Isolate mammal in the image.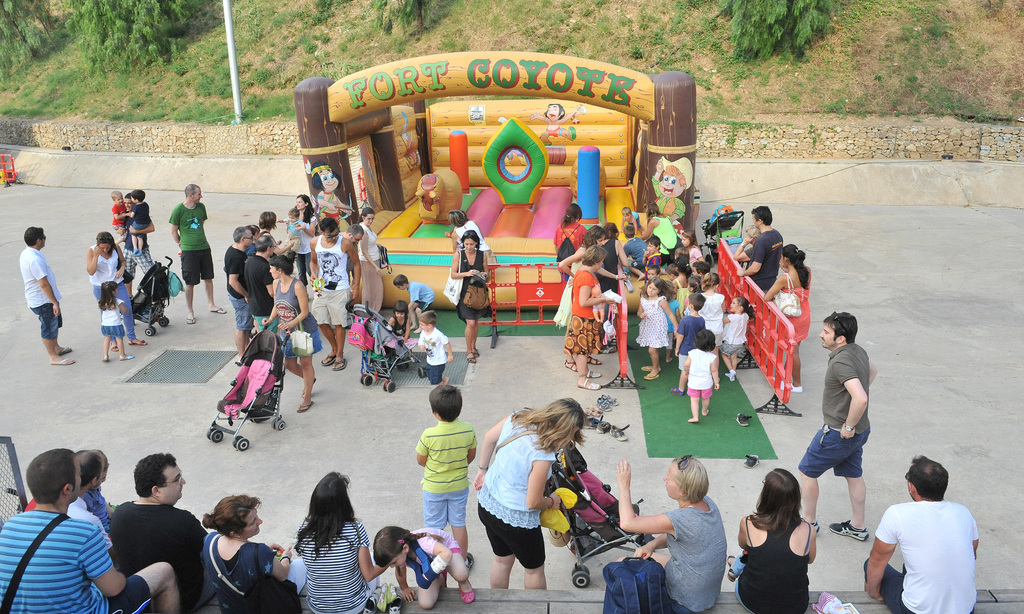
Isolated region: 68 444 116 535.
